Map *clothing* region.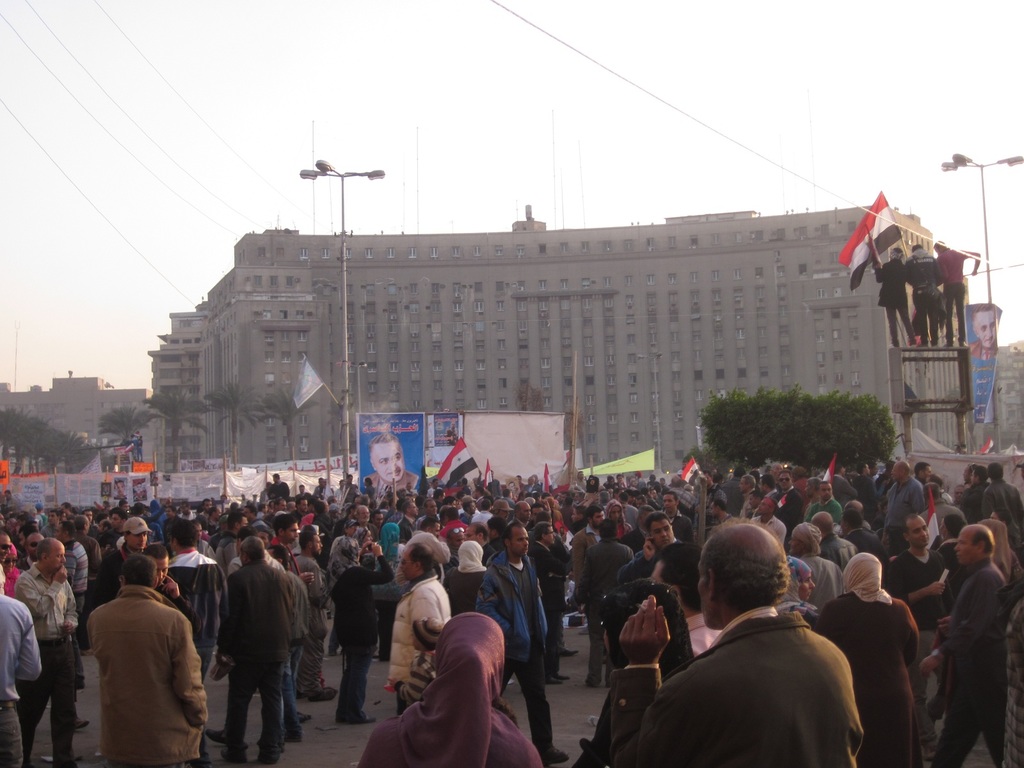
Mapped to {"left": 965, "top": 337, "right": 997, "bottom": 360}.
